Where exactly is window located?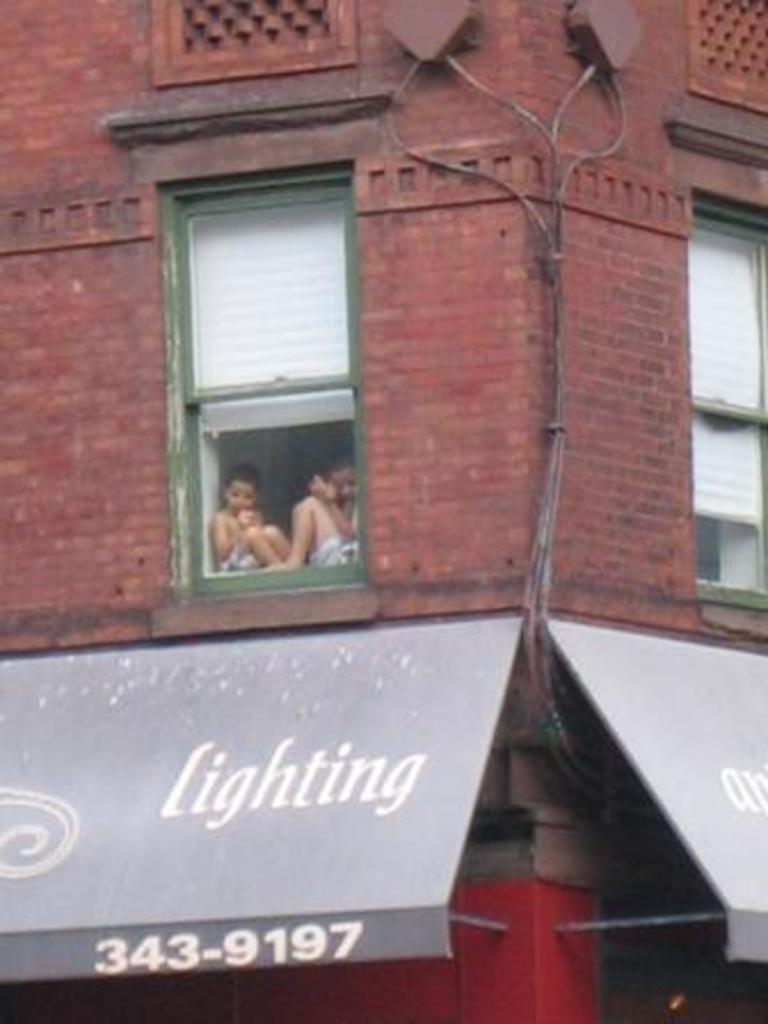
Its bounding box is region(171, 144, 389, 530).
